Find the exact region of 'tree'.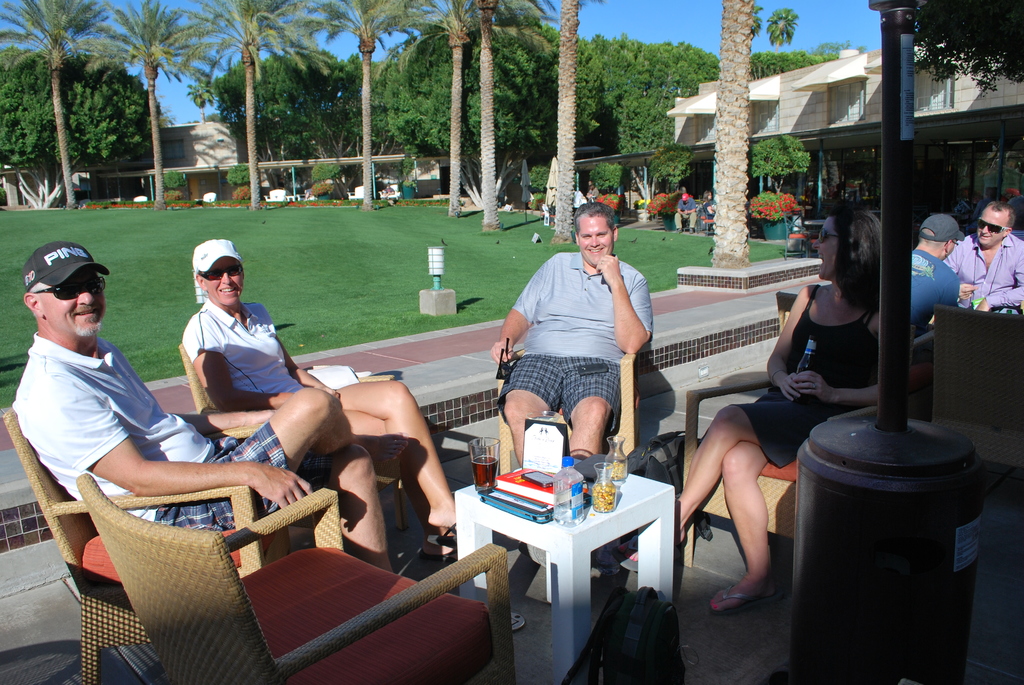
Exact region: <bbox>4, 47, 164, 177</bbox>.
